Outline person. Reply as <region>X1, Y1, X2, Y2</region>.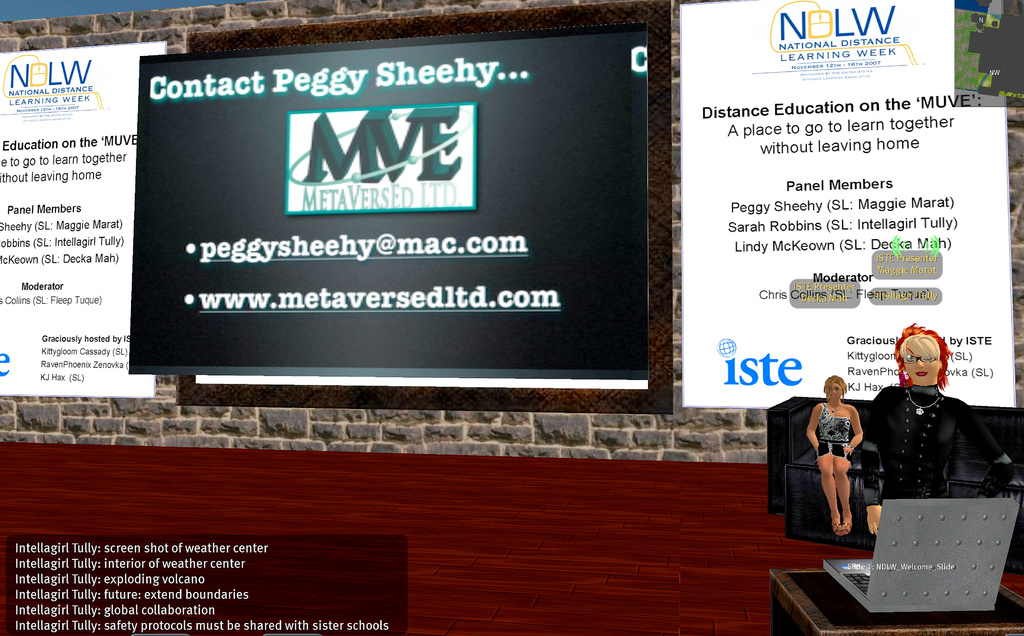
<region>886, 327, 995, 532</region>.
